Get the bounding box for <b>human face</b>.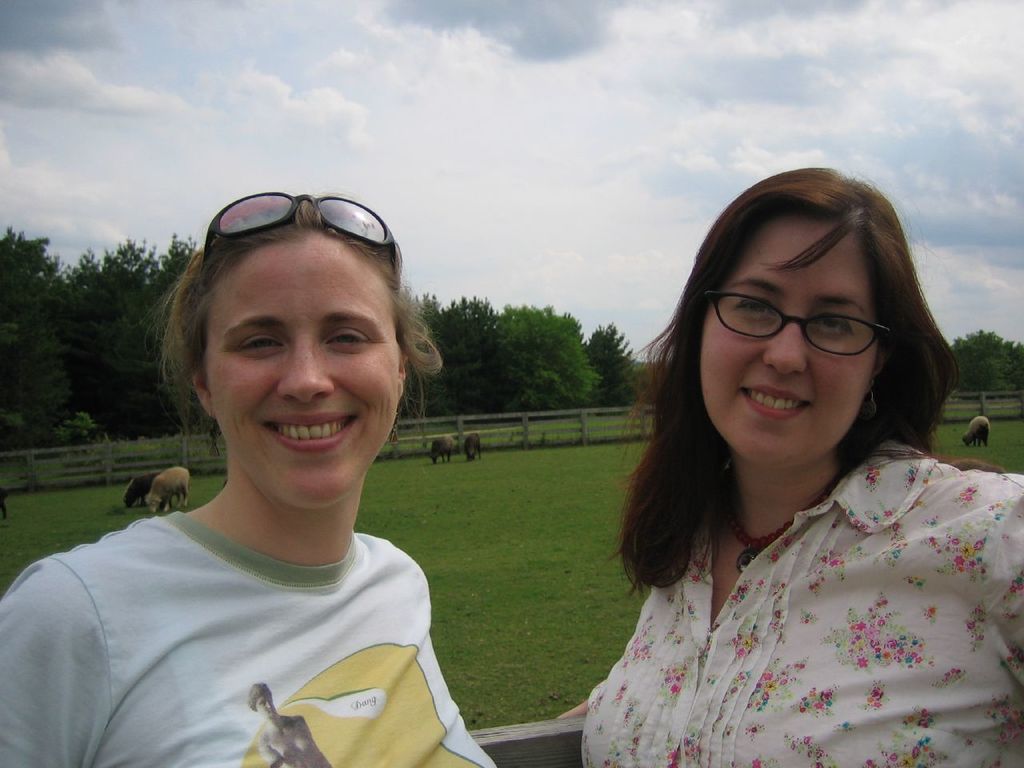
BBox(211, 238, 395, 502).
